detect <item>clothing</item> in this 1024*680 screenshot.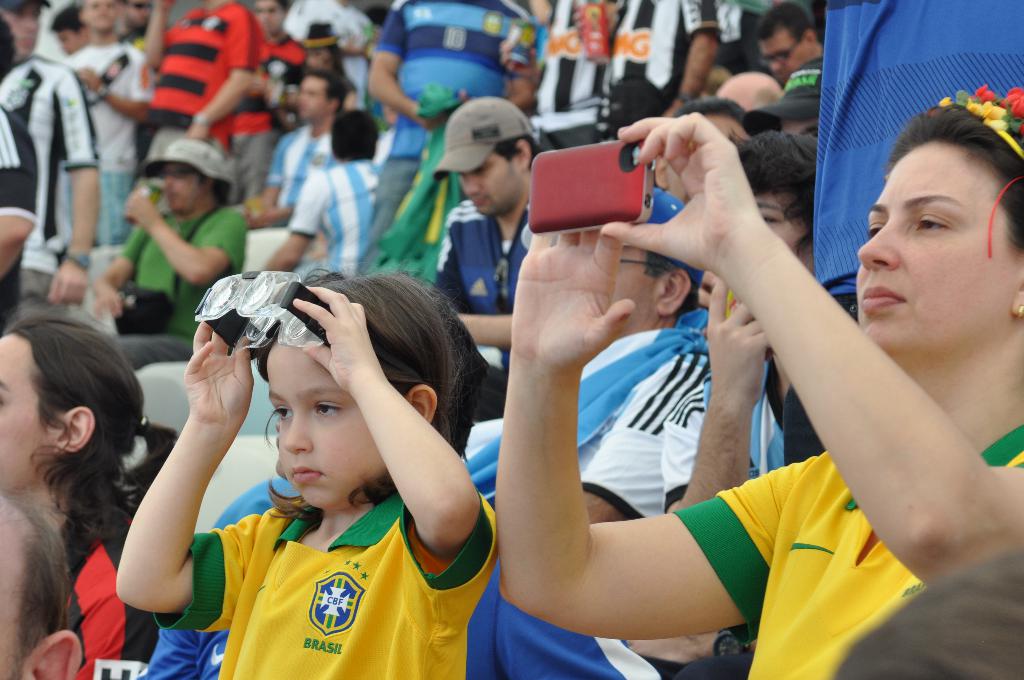
Detection: [left=0, top=93, right=45, bottom=335].
